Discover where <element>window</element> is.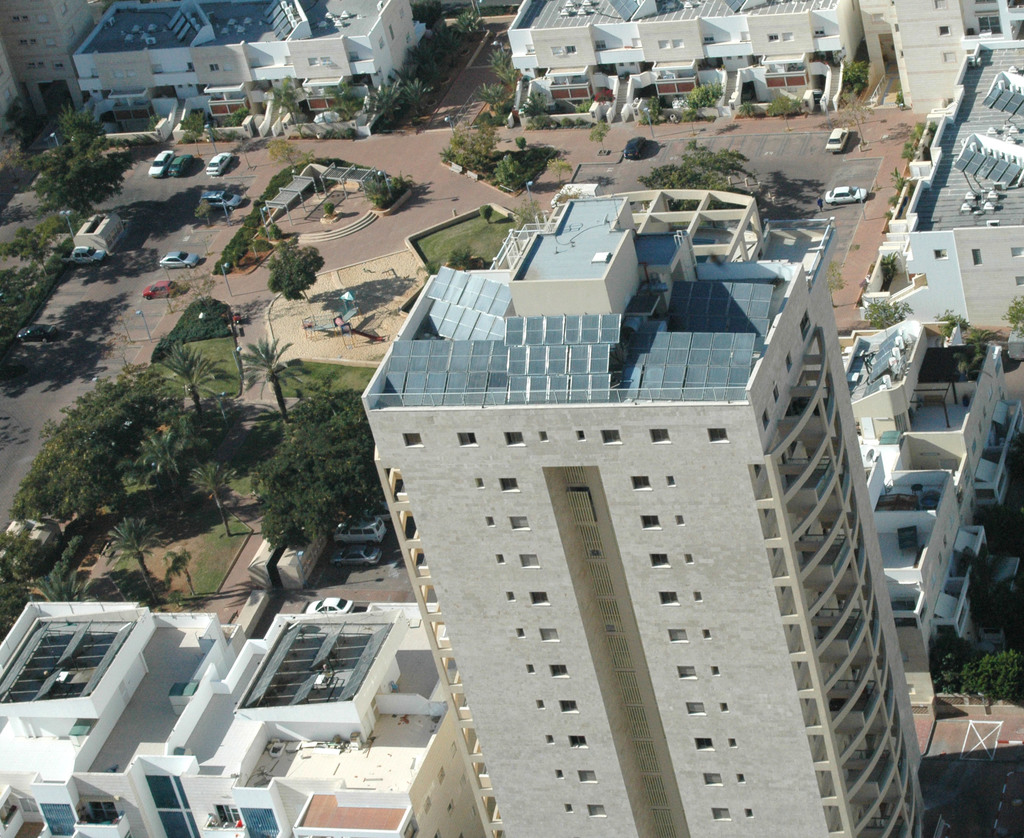
Discovered at rect(491, 517, 495, 530).
